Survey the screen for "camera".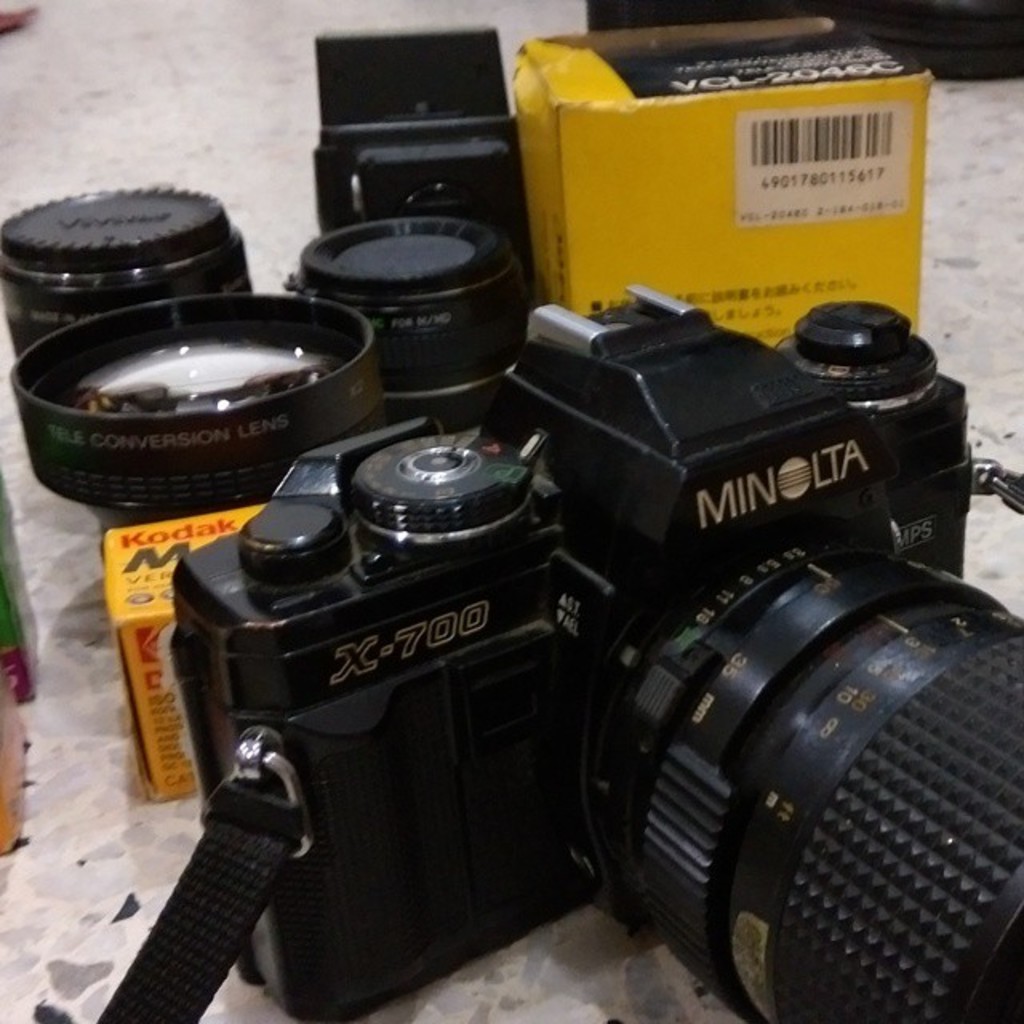
Survey found: pyautogui.locateOnScreen(102, 258, 1003, 1023).
